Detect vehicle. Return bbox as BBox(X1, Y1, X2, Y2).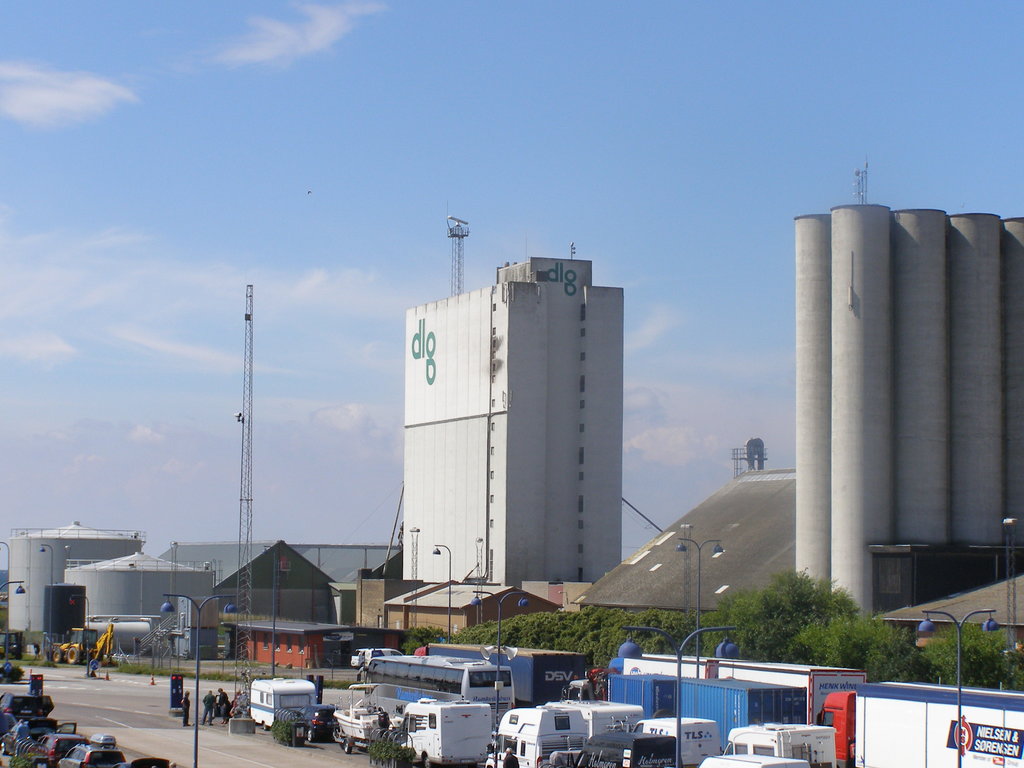
BBox(113, 756, 172, 767).
